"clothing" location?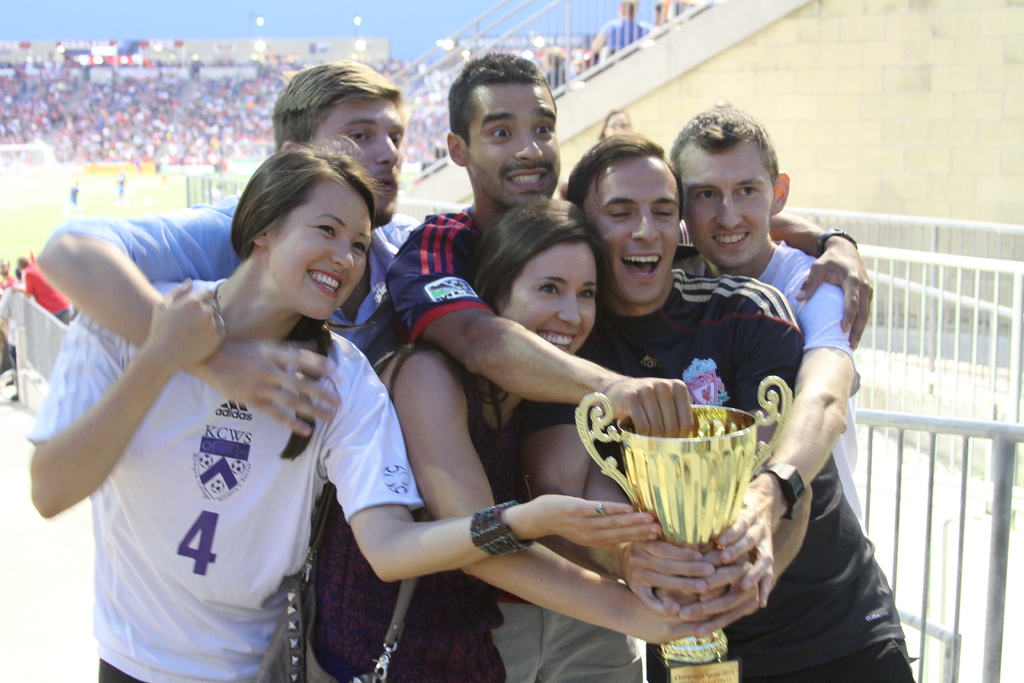
539 65 560 86
